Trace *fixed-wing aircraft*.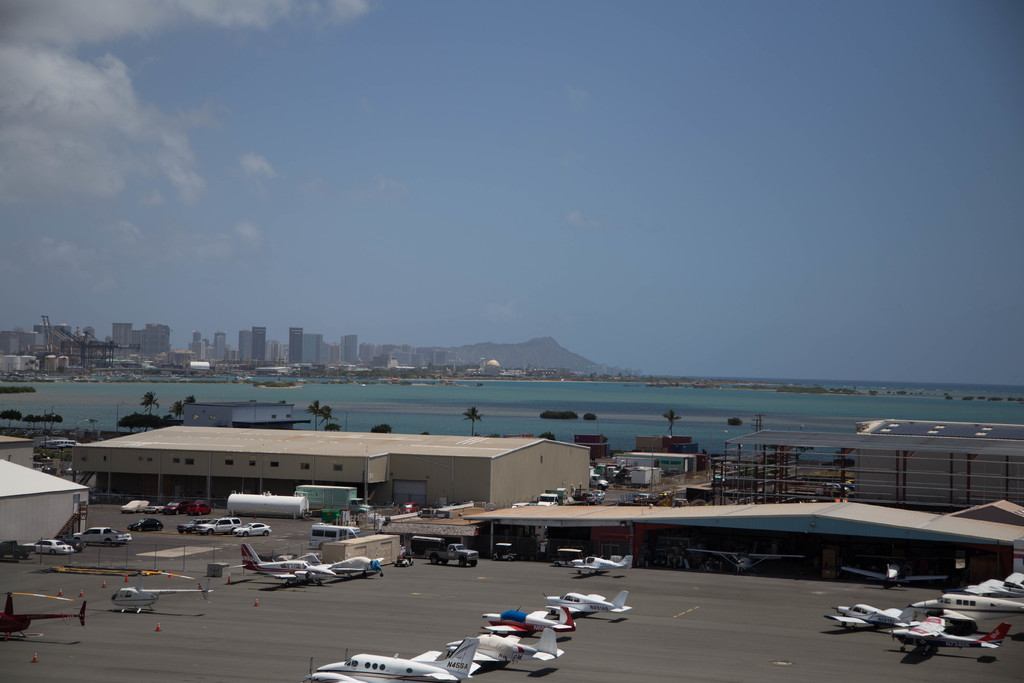
Traced to [570,550,636,582].
